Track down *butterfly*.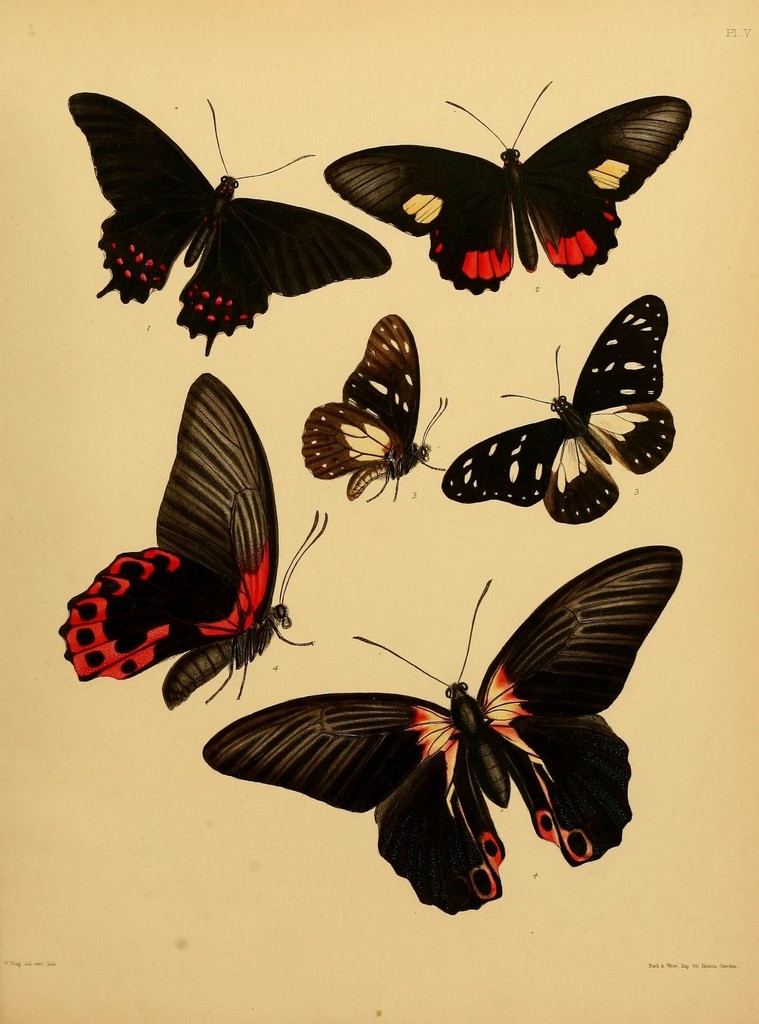
Tracked to pyautogui.locateOnScreen(303, 312, 454, 500).
